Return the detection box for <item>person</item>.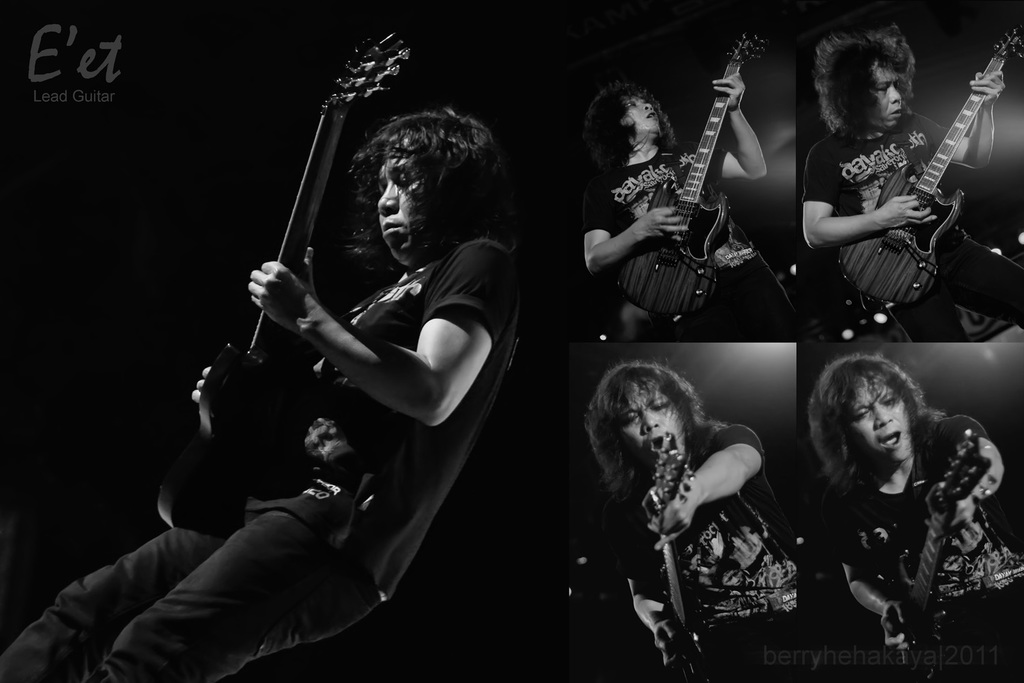
locate(799, 25, 1023, 344).
